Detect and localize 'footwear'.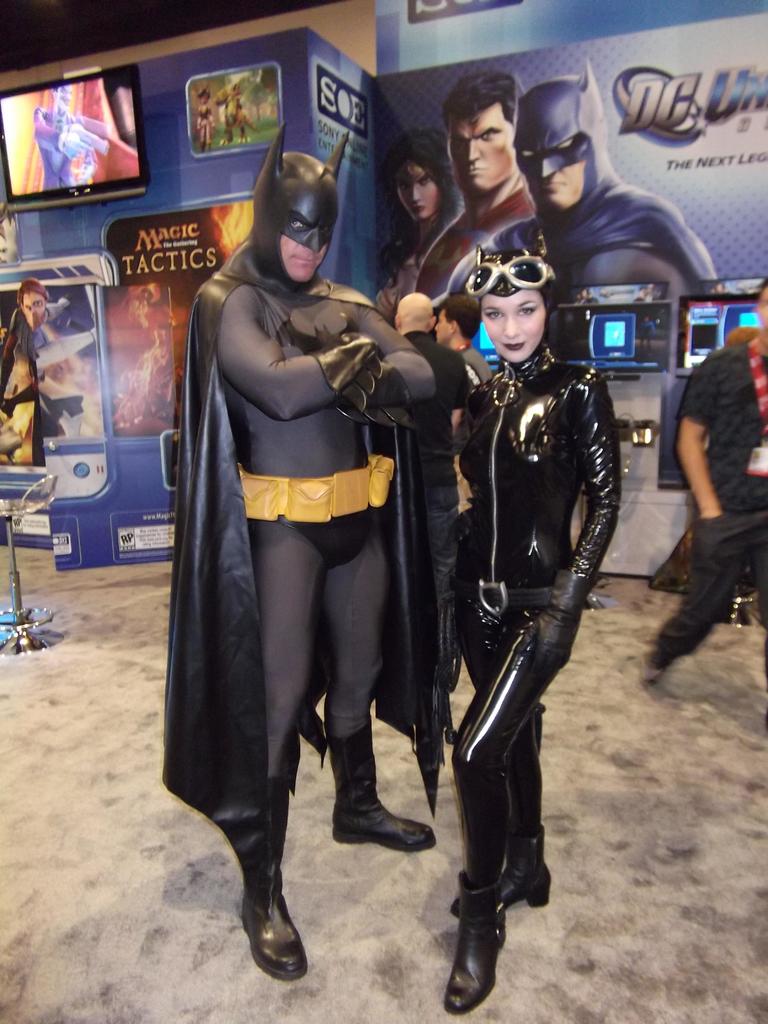
Localized at 230 851 303 982.
